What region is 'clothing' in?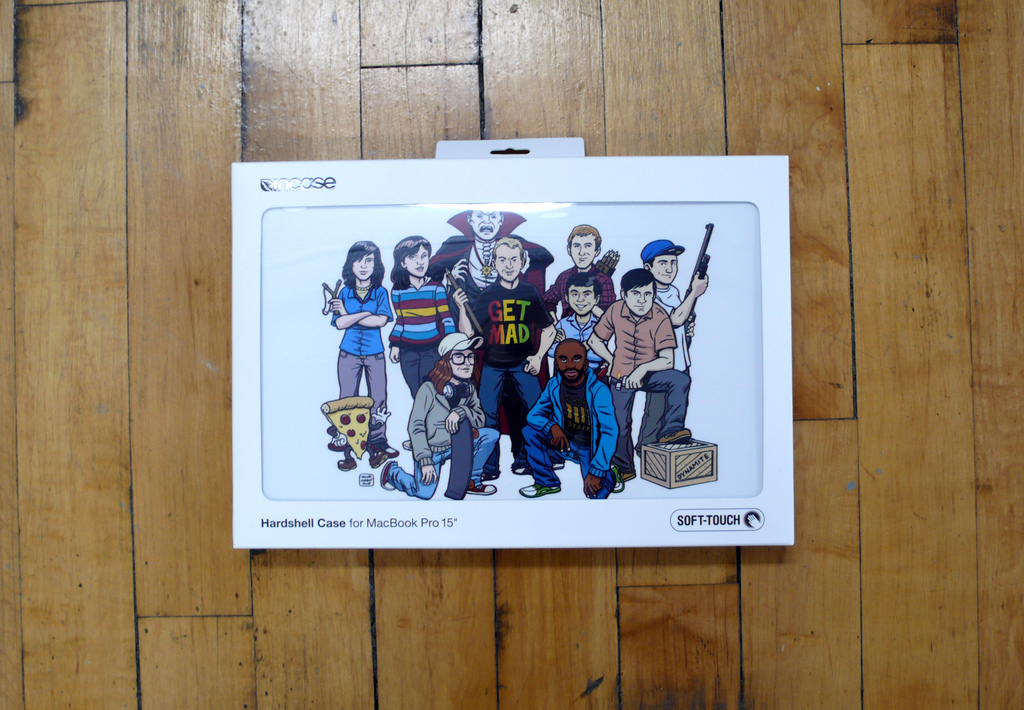
[x1=396, y1=286, x2=452, y2=392].
